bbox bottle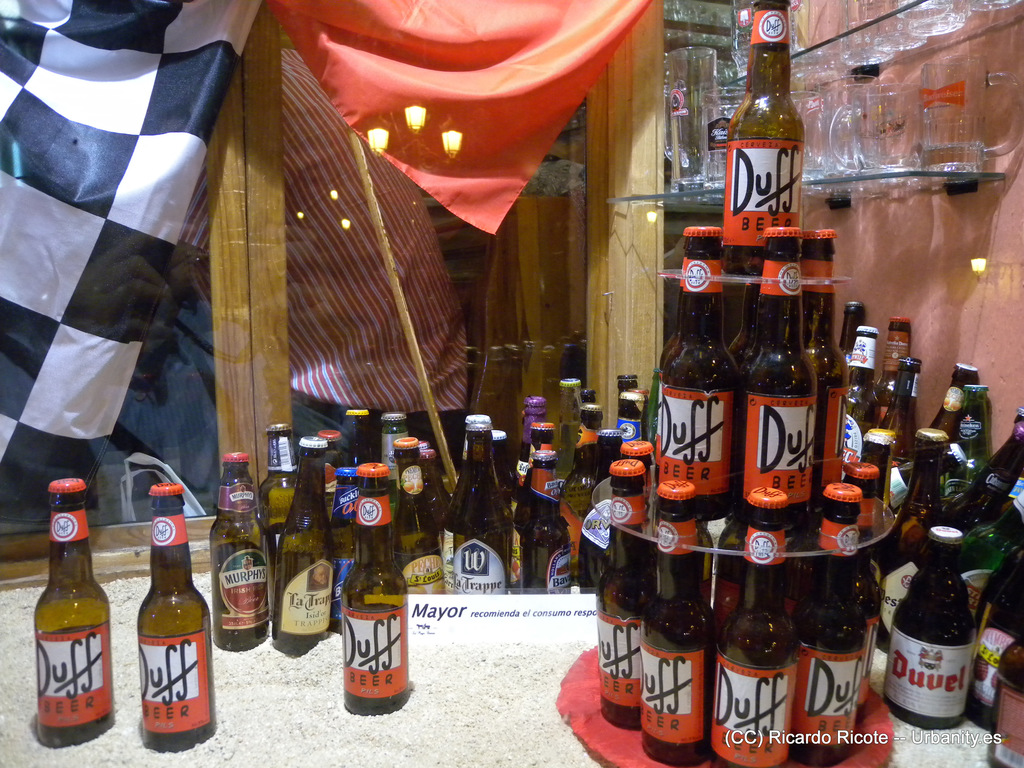
box(553, 379, 580, 494)
